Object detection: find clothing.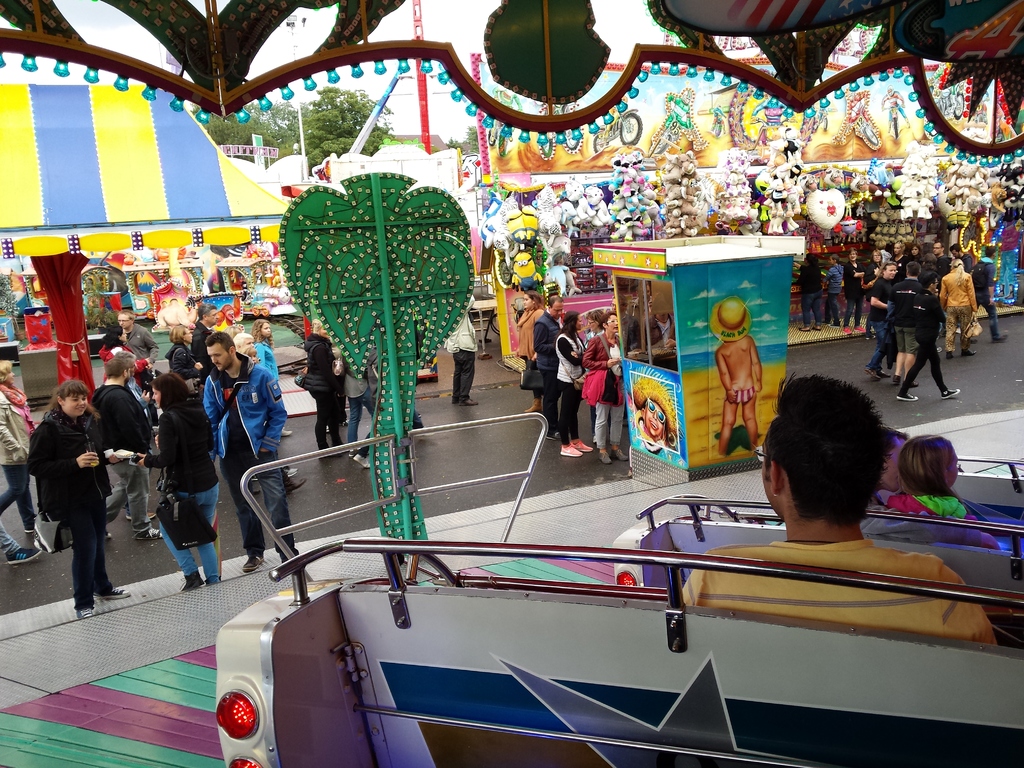
Rect(892, 255, 907, 284).
